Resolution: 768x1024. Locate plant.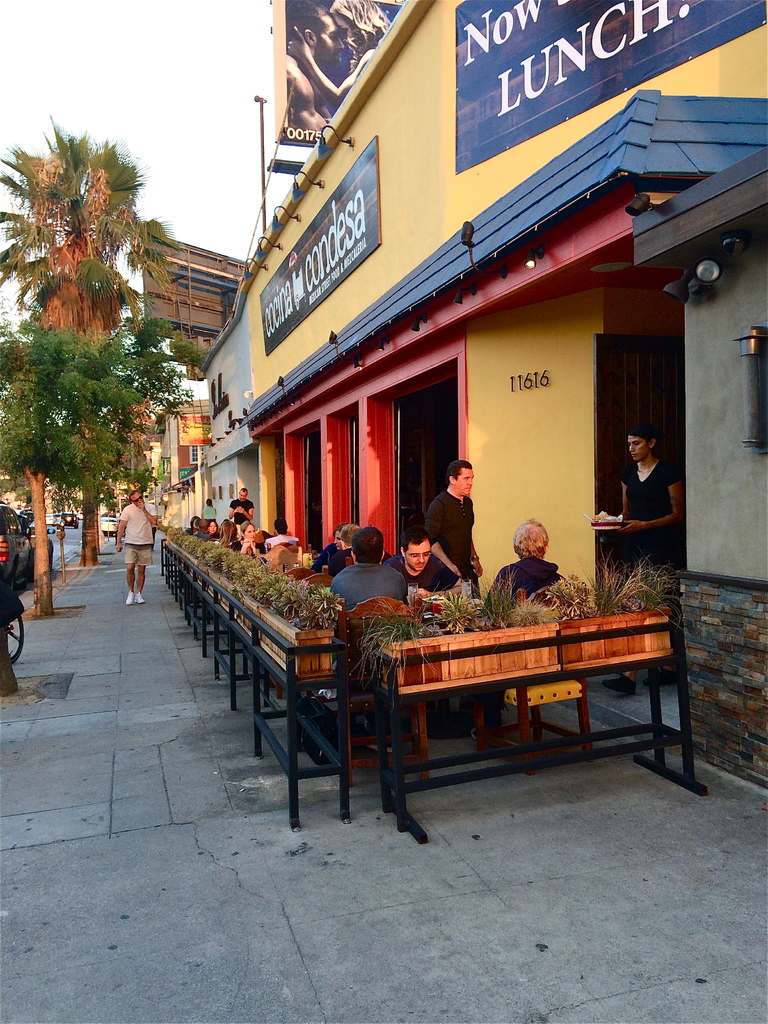
<bbox>548, 566, 602, 636</bbox>.
